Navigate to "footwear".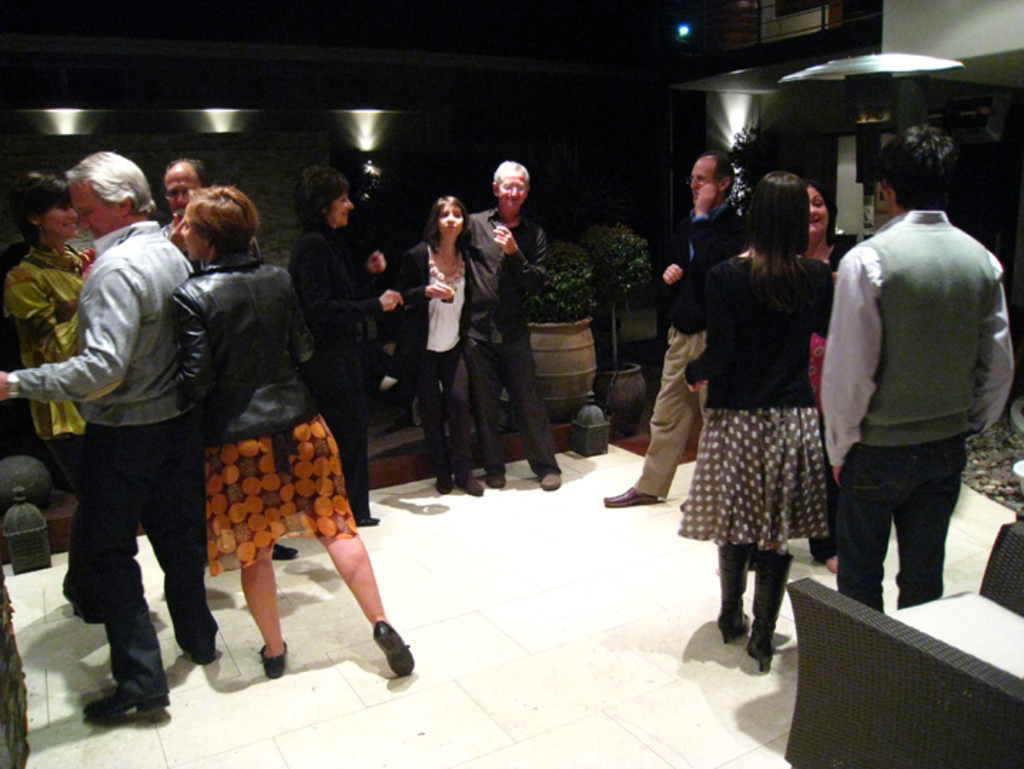
Navigation target: 258 633 288 683.
